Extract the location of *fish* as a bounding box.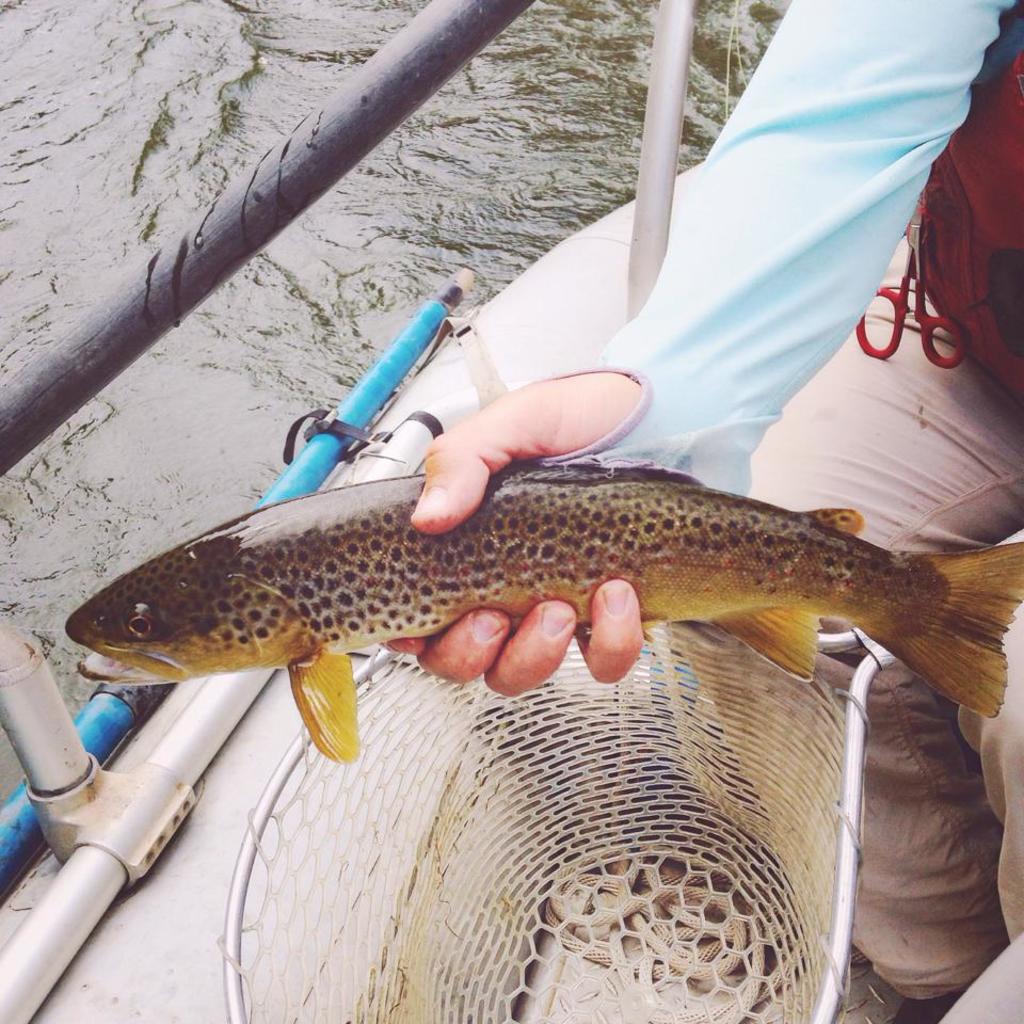
select_region(64, 459, 1023, 766).
